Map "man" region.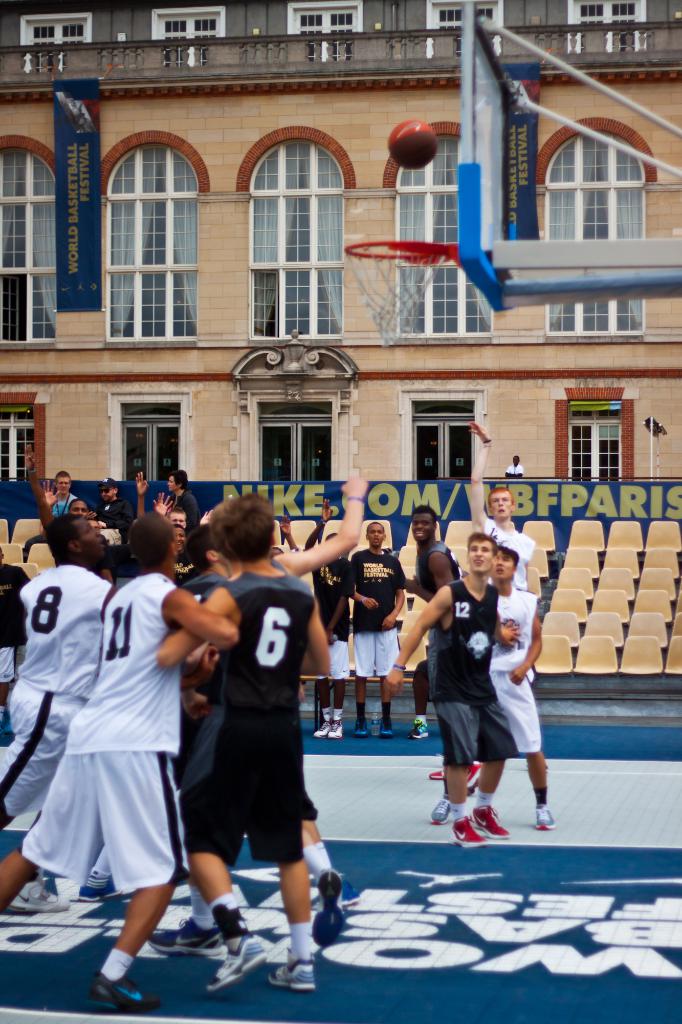
Mapped to crop(504, 456, 524, 479).
